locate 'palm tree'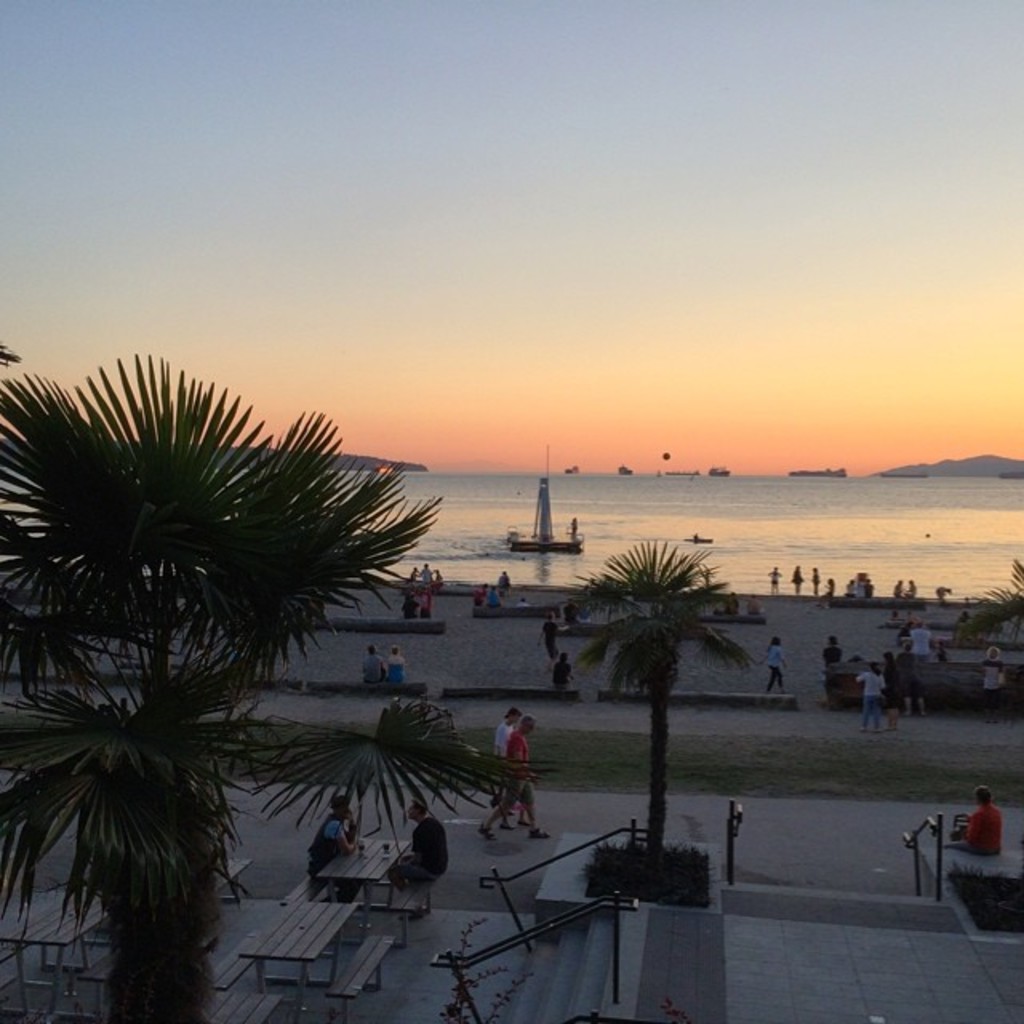
pyautogui.locateOnScreen(566, 526, 709, 878)
